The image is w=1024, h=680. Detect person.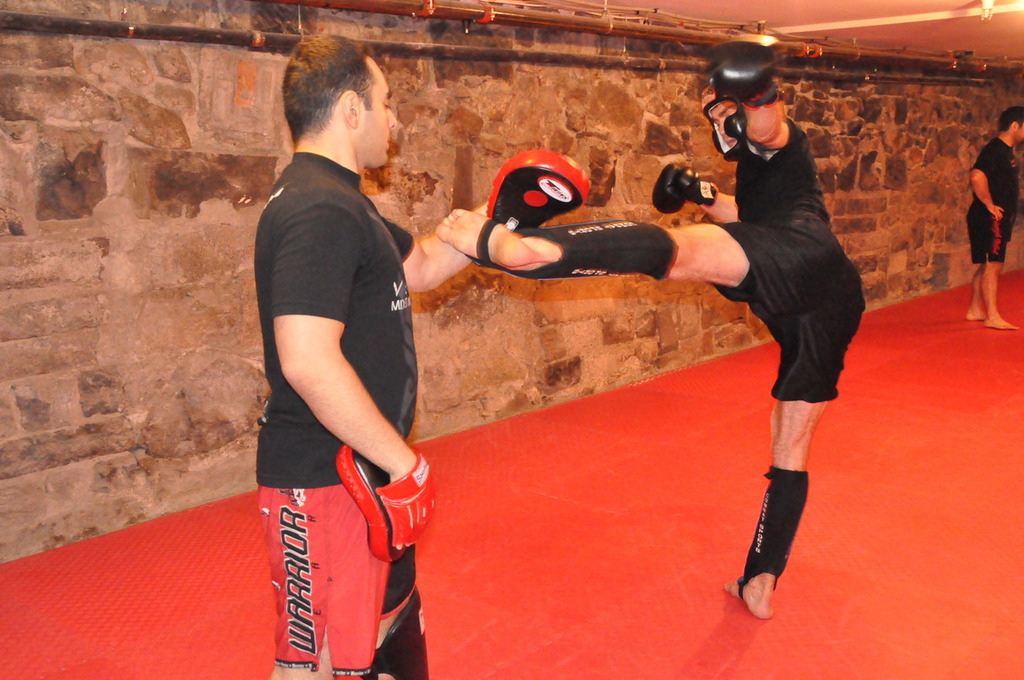
Detection: crop(961, 103, 1023, 337).
